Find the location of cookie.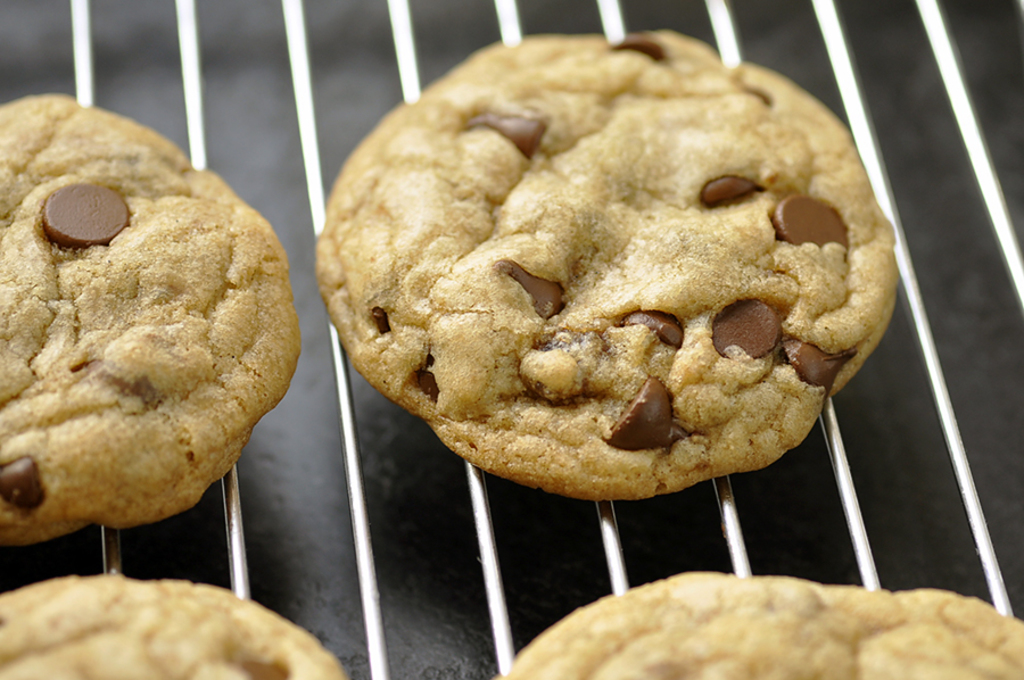
Location: 0,570,346,679.
